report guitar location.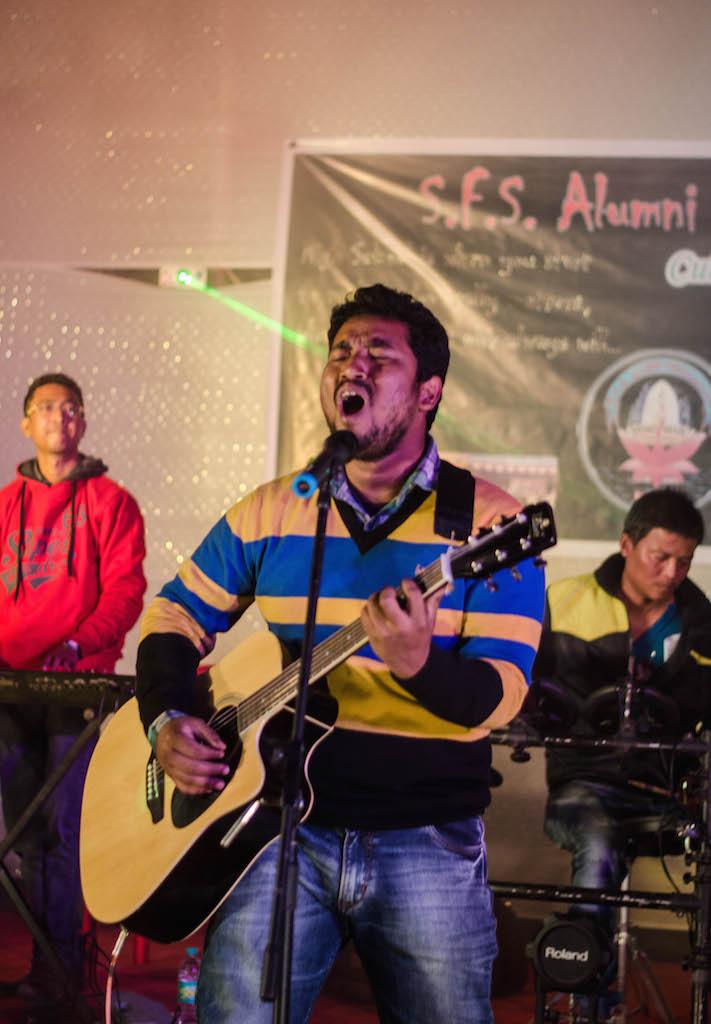
Report: locate(80, 501, 557, 944).
